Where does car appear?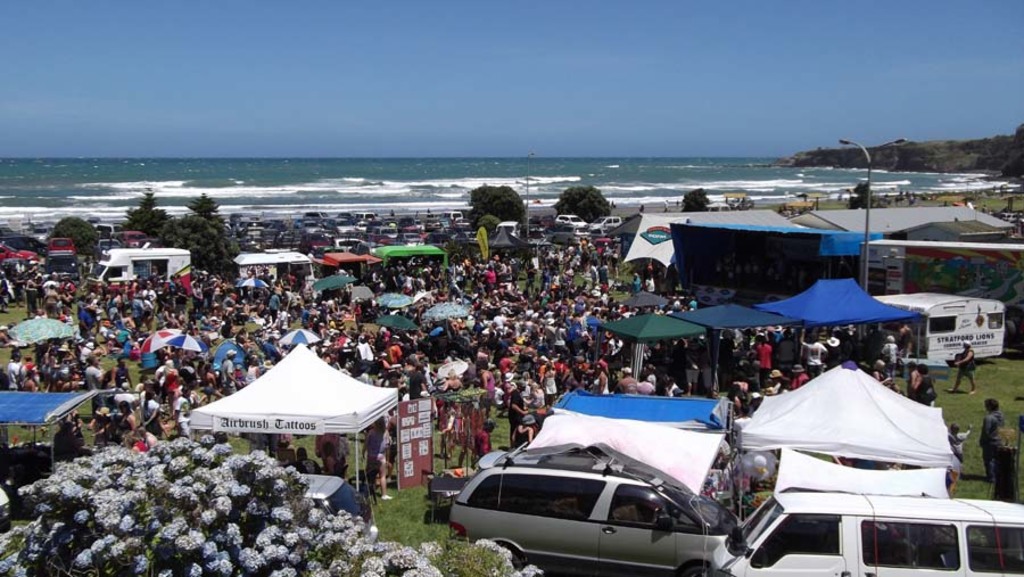
Appears at x1=0 y1=232 x2=48 y2=256.
